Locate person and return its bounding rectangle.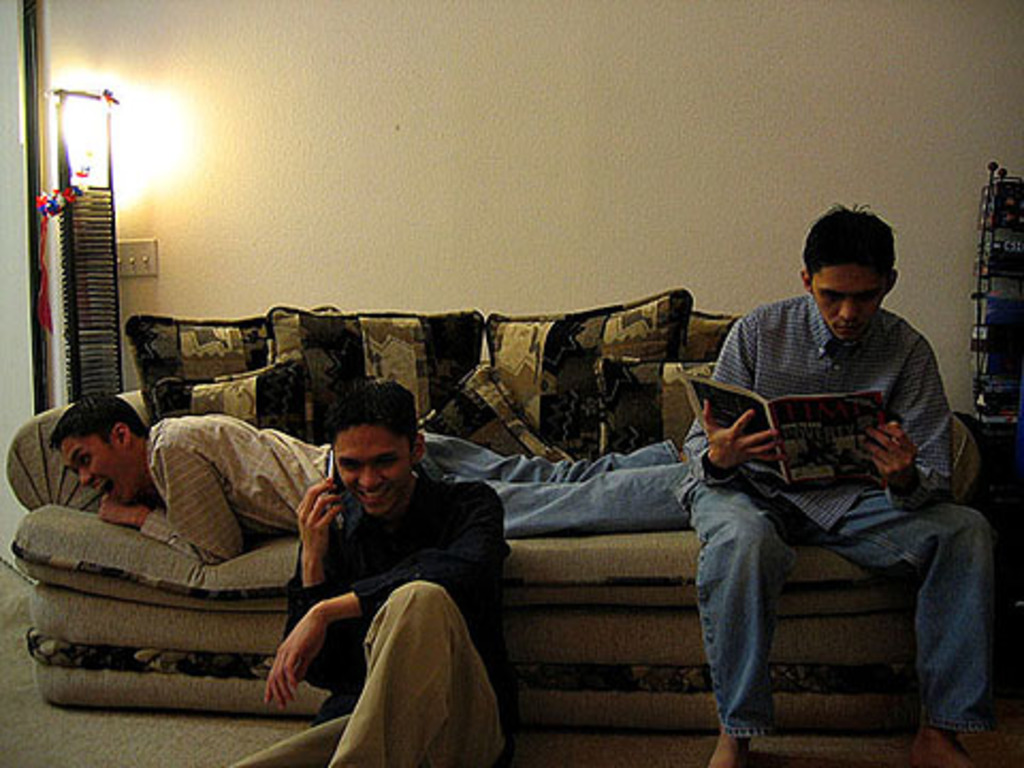
<bbox>683, 198, 975, 738</bbox>.
